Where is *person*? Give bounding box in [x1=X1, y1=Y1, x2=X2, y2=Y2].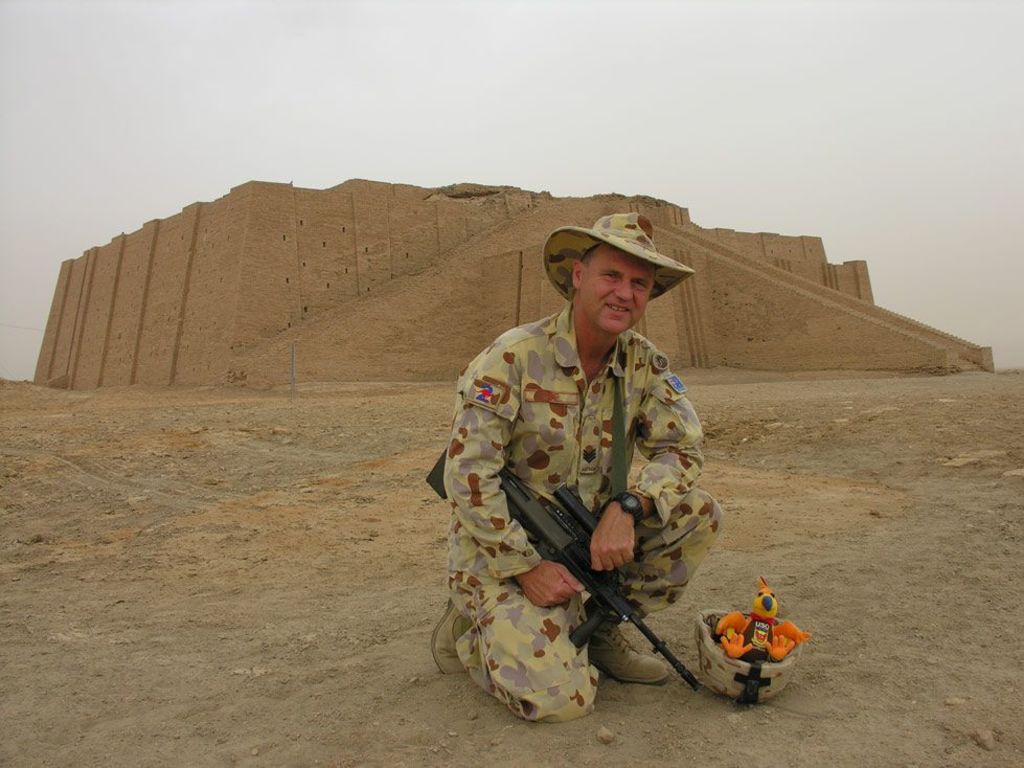
[x1=449, y1=228, x2=712, y2=754].
